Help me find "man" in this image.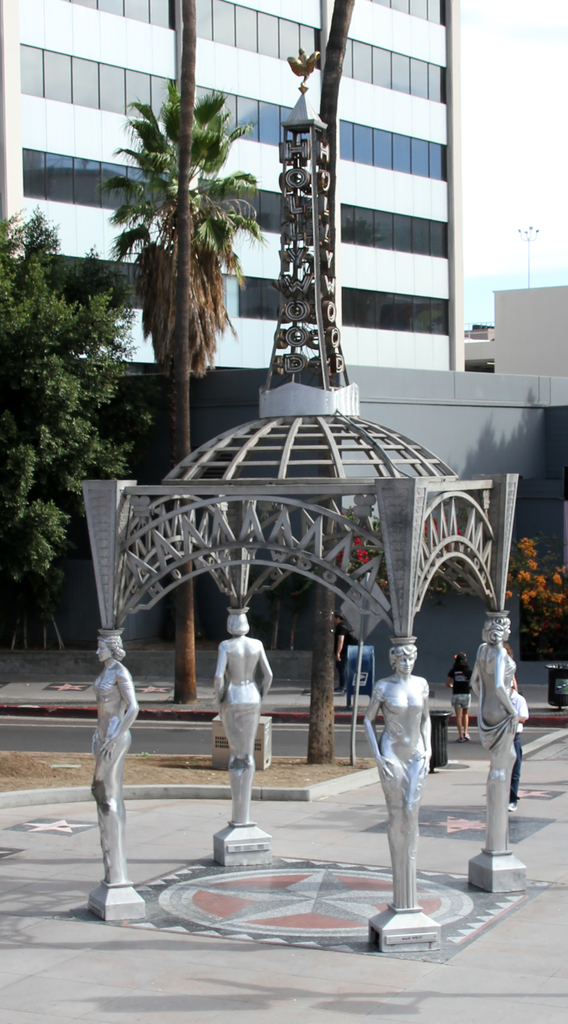
Found it: <region>337, 615, 362, 683</region>.
